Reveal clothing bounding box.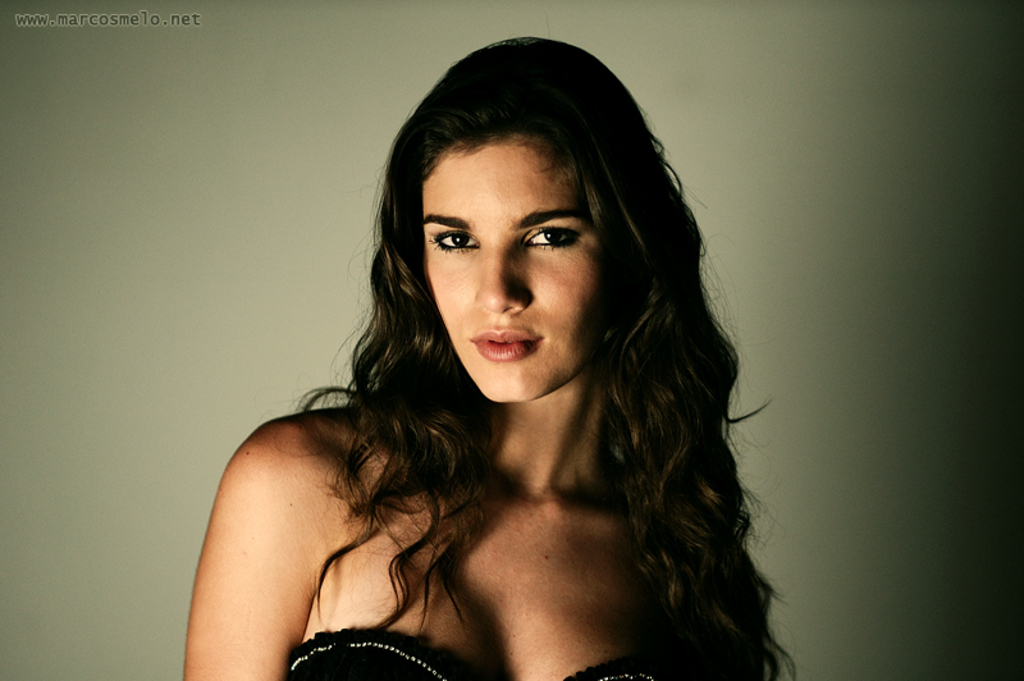
Revealed: crop(284, 630, 712, 680).
